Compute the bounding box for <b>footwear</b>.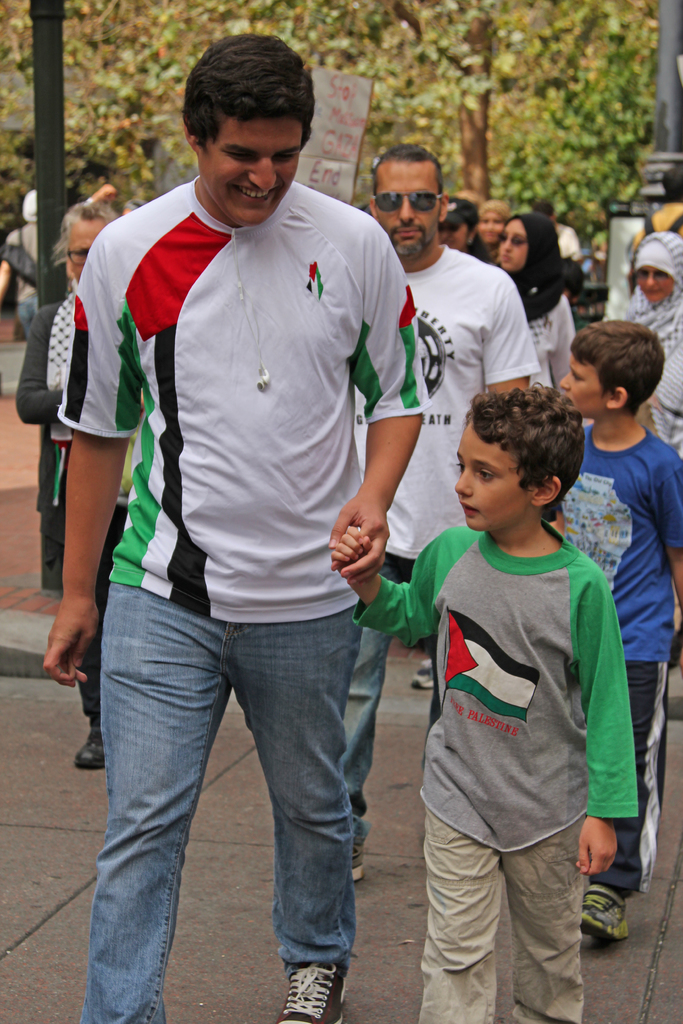
[347,848,363,888].
